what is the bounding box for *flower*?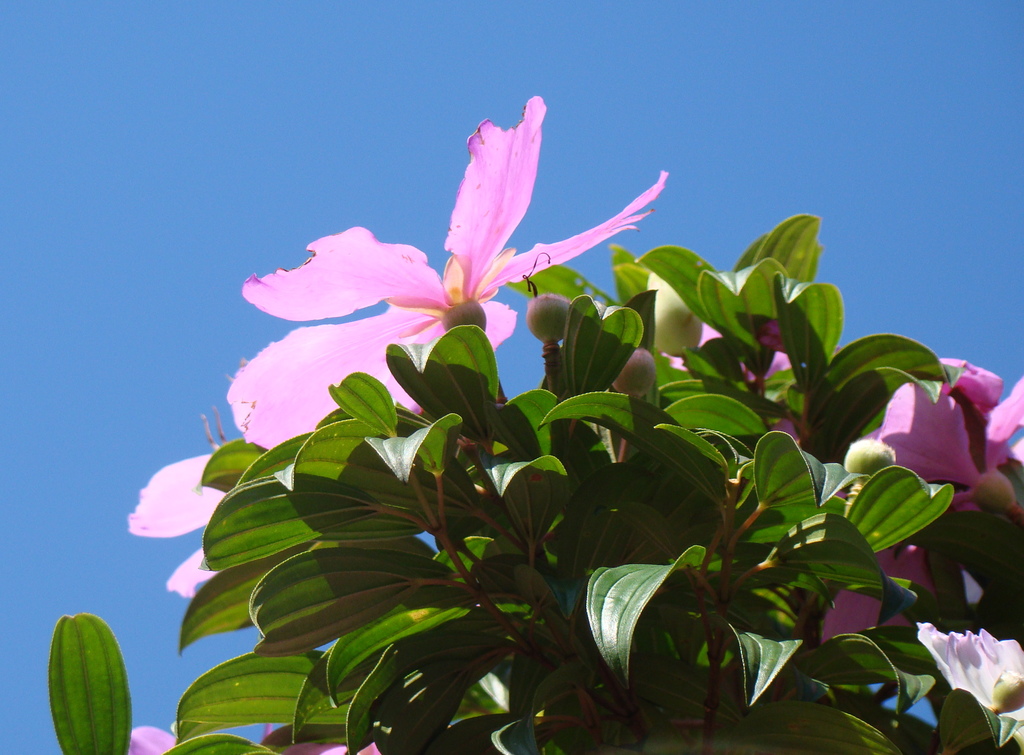
Rect(666, 319, 807, 448).
